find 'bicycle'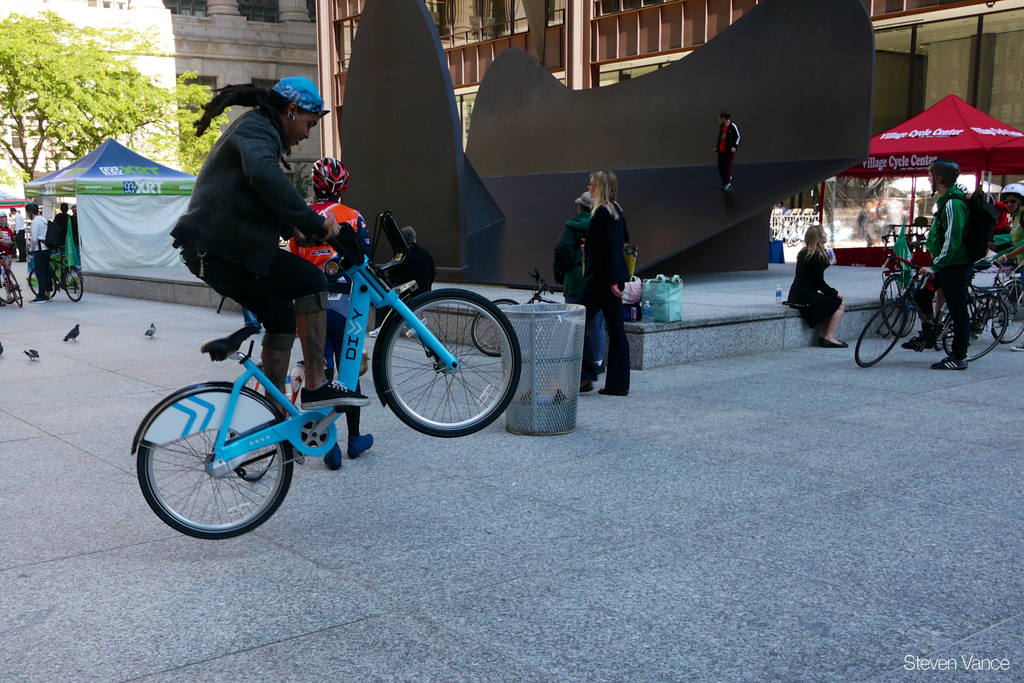
region(463, 270, 580, 365)
